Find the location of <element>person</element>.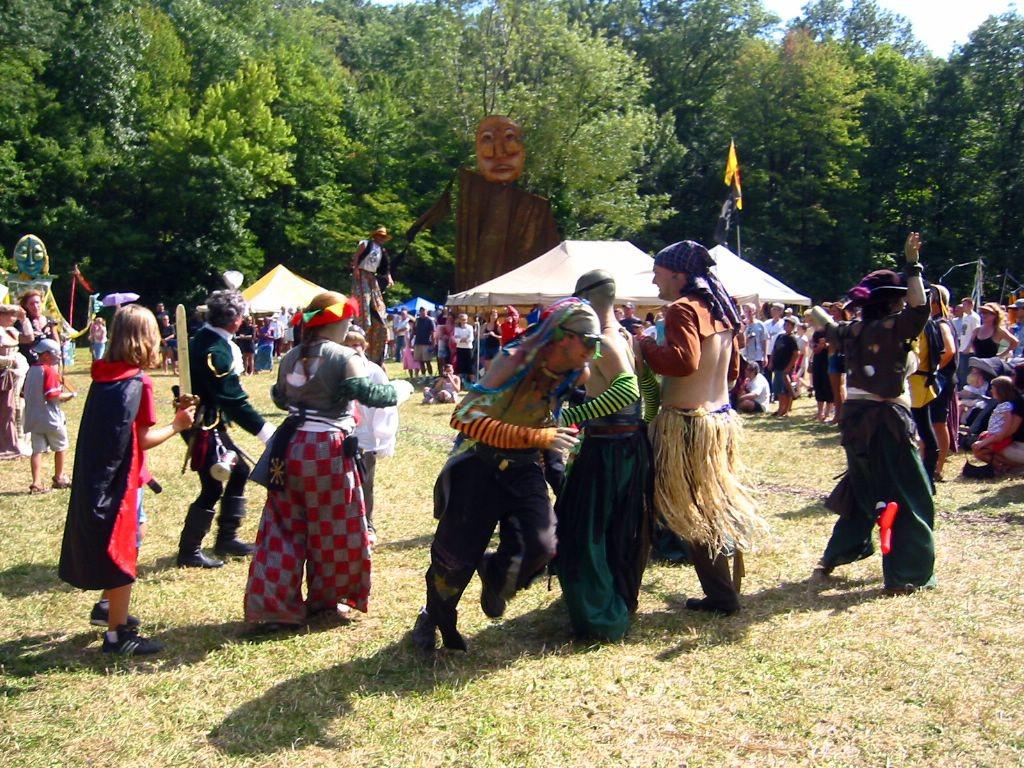
Location: [x1=14, y1=339, x2=86, y2=494].
